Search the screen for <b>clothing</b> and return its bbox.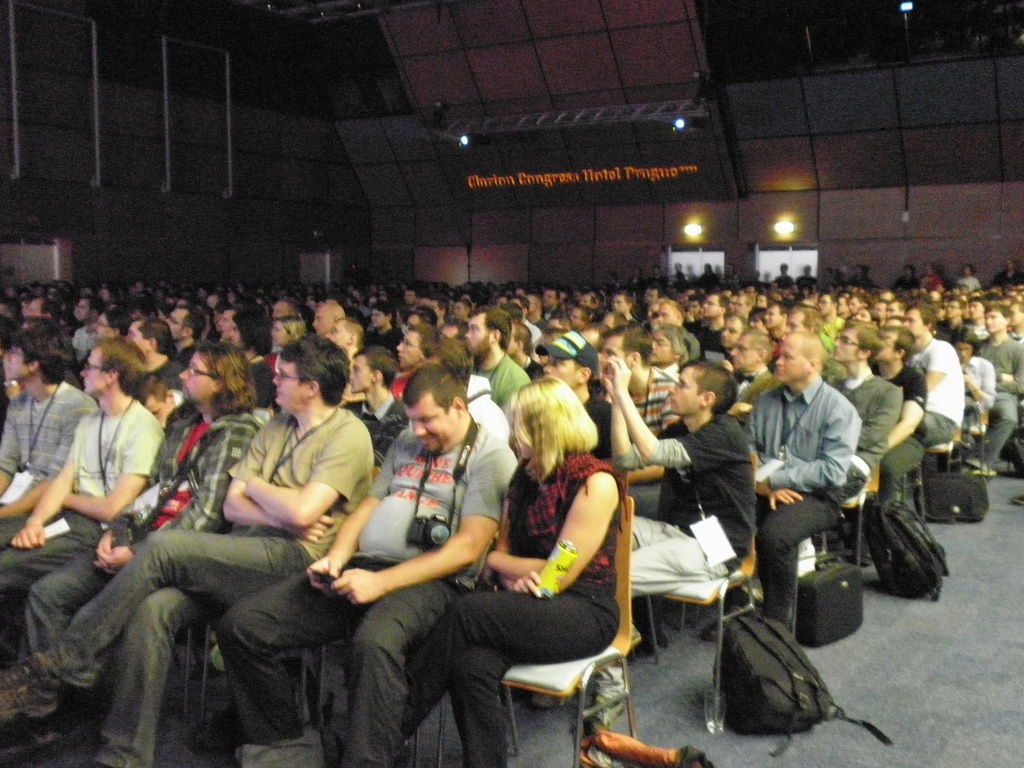
Found: box=[625, 366, 673, 436].
